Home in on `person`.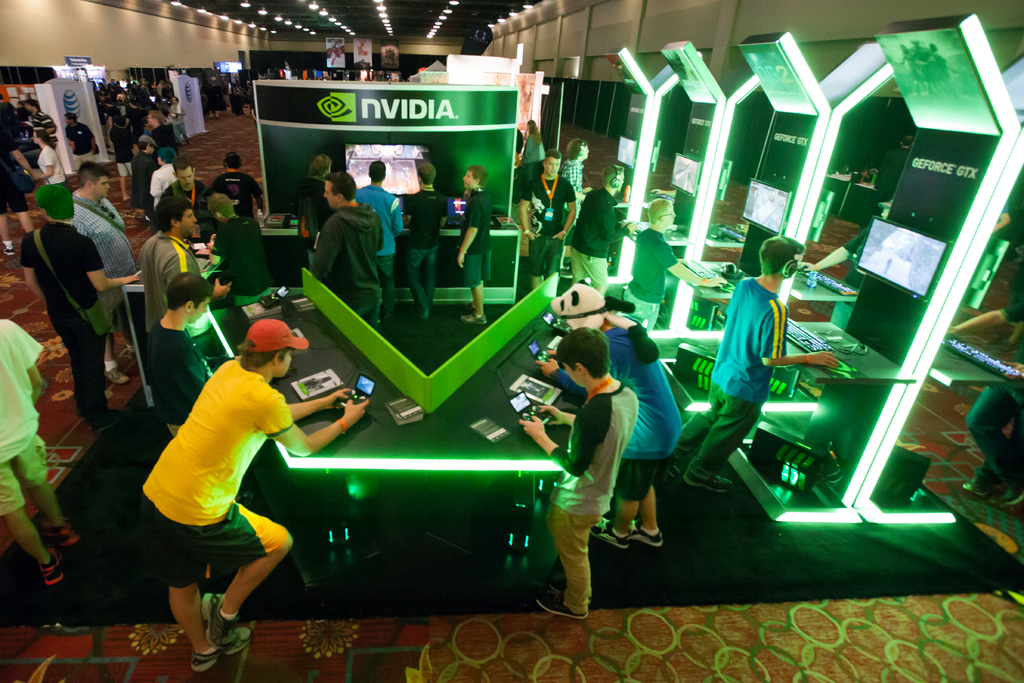
Homed in at [left=939, top=250, right=1023, bottom=515].
